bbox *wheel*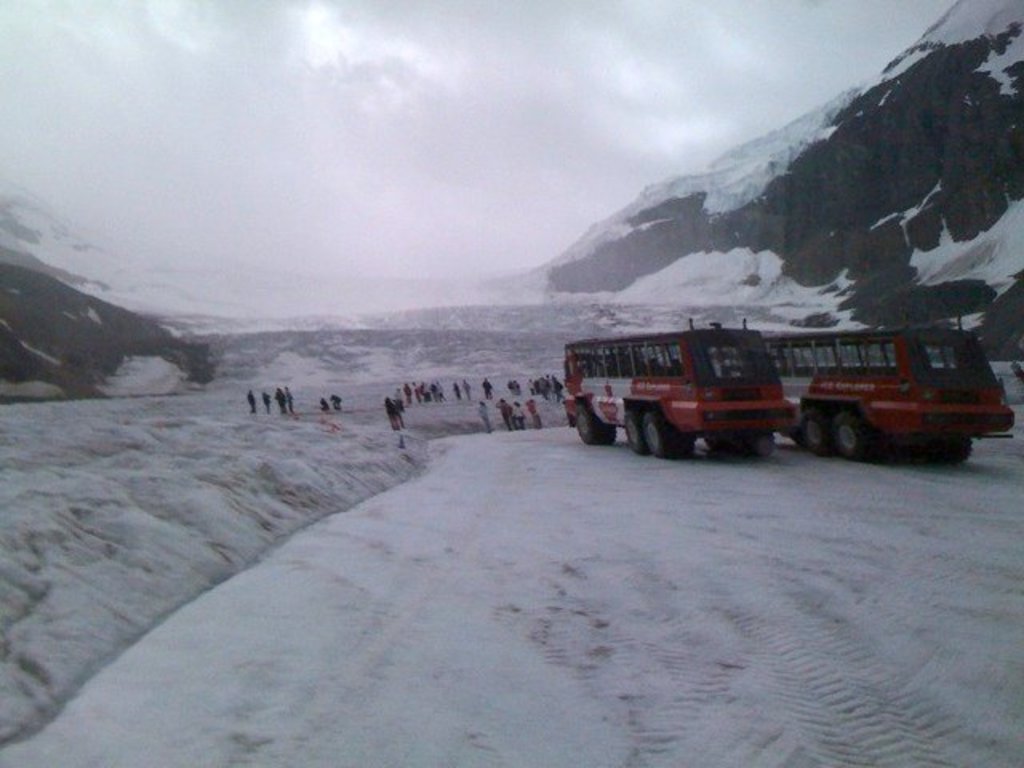
bbox(624, 410, 642, 451)
